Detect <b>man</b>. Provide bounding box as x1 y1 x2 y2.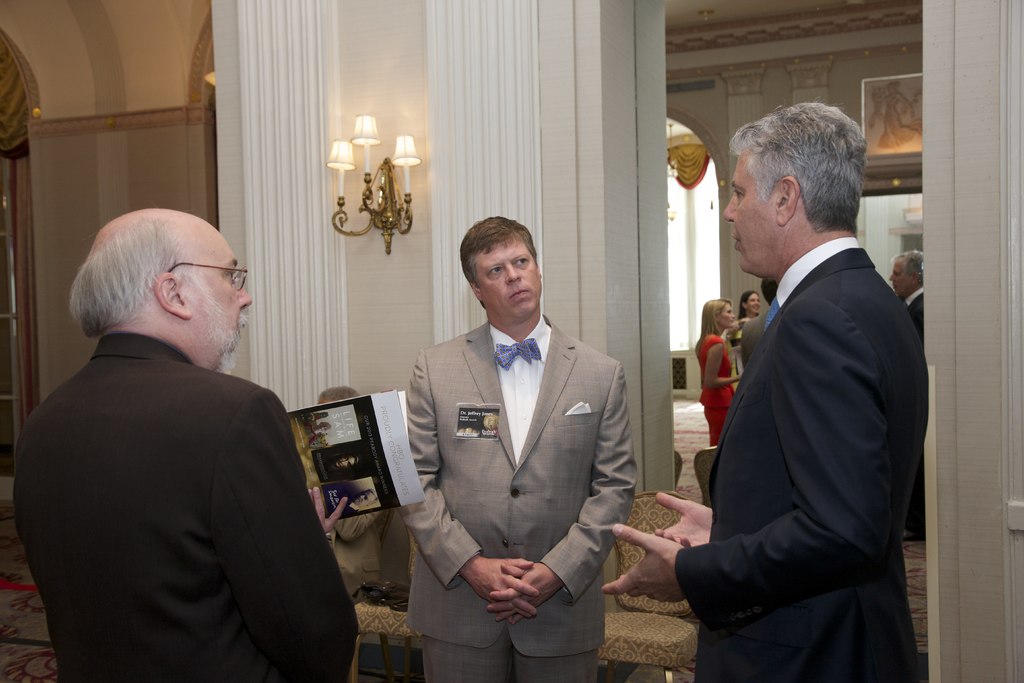
401 214 642 680.
